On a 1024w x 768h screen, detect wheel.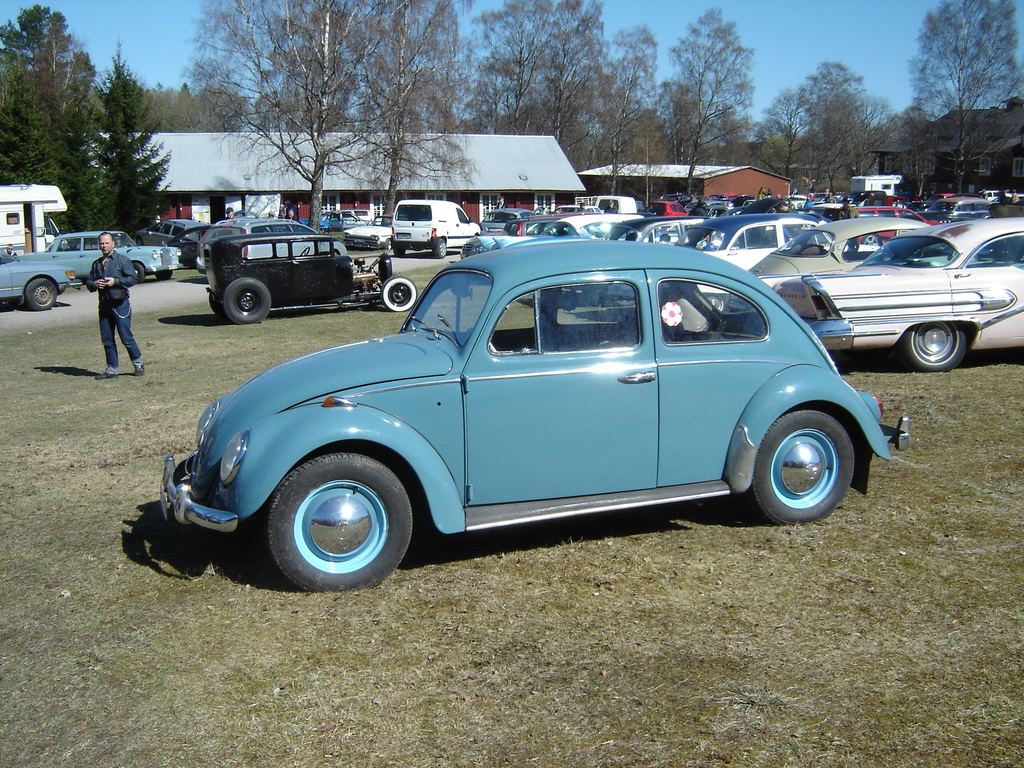
[left=132, top=262, right=144, bottom=283].
